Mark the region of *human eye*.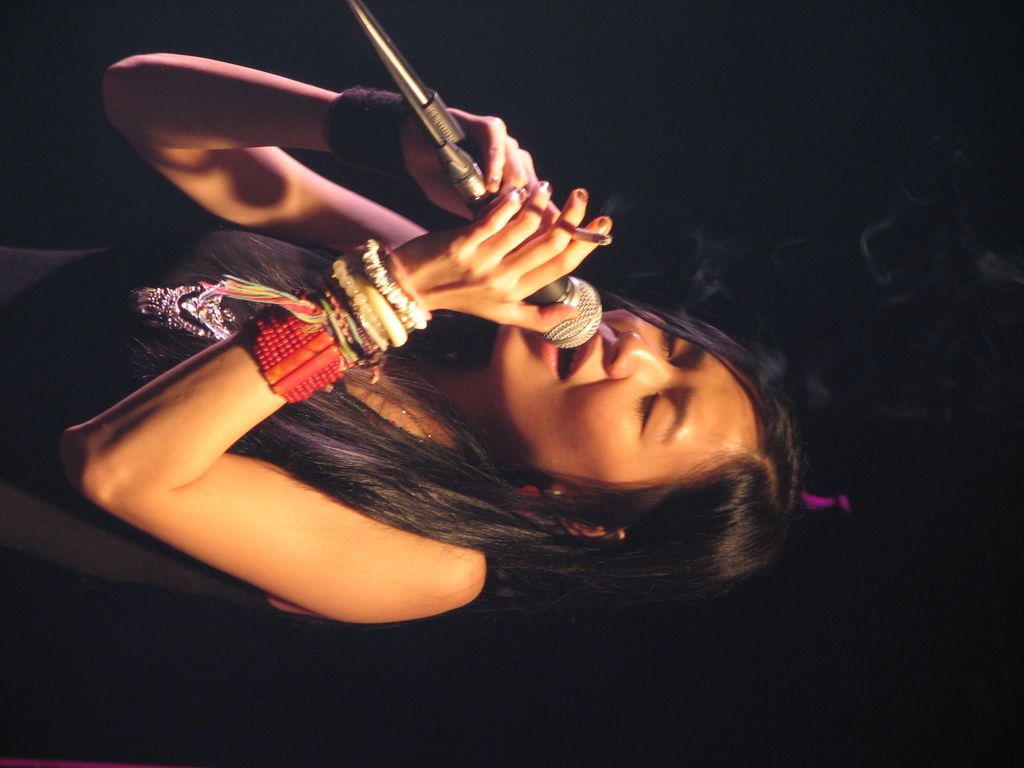
Region: bbox(664, 326, 691, 365).
